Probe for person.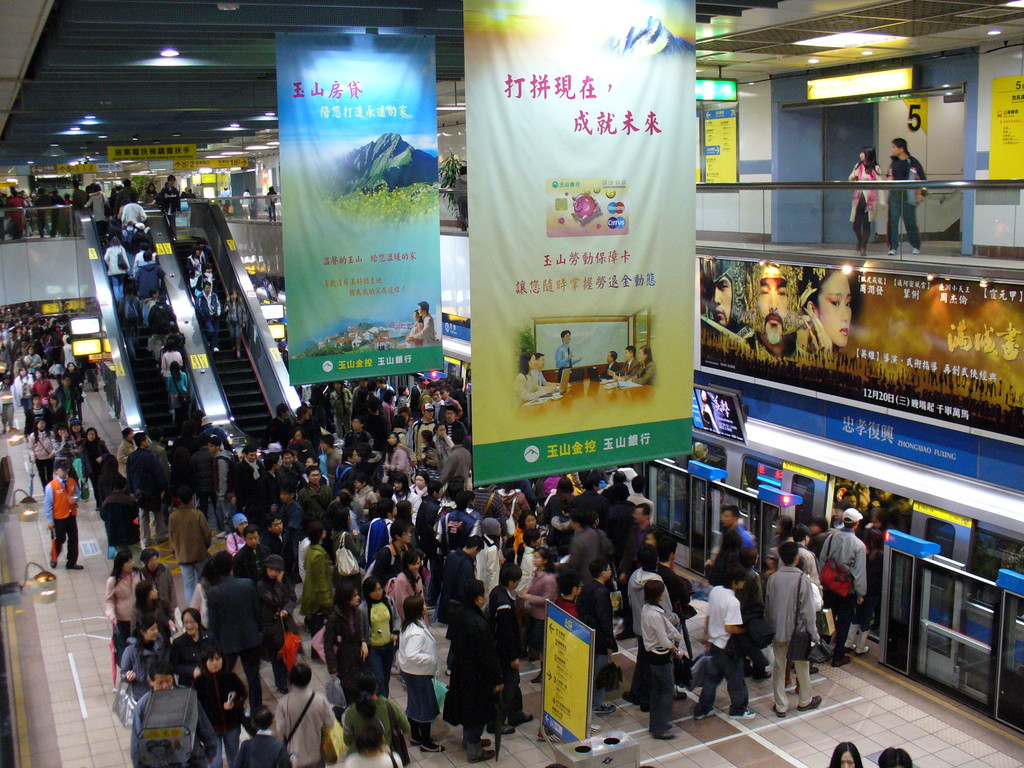
Probe result: locate(849, 145, 881, 254).
